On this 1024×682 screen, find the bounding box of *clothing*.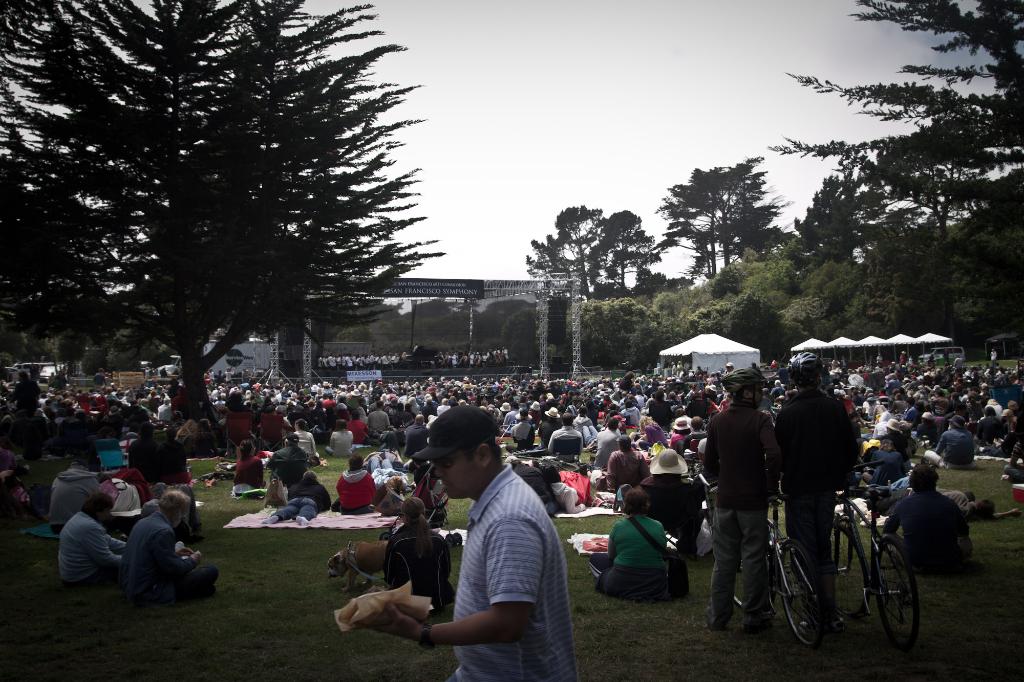
Bounding box: 58:516:123:587.
